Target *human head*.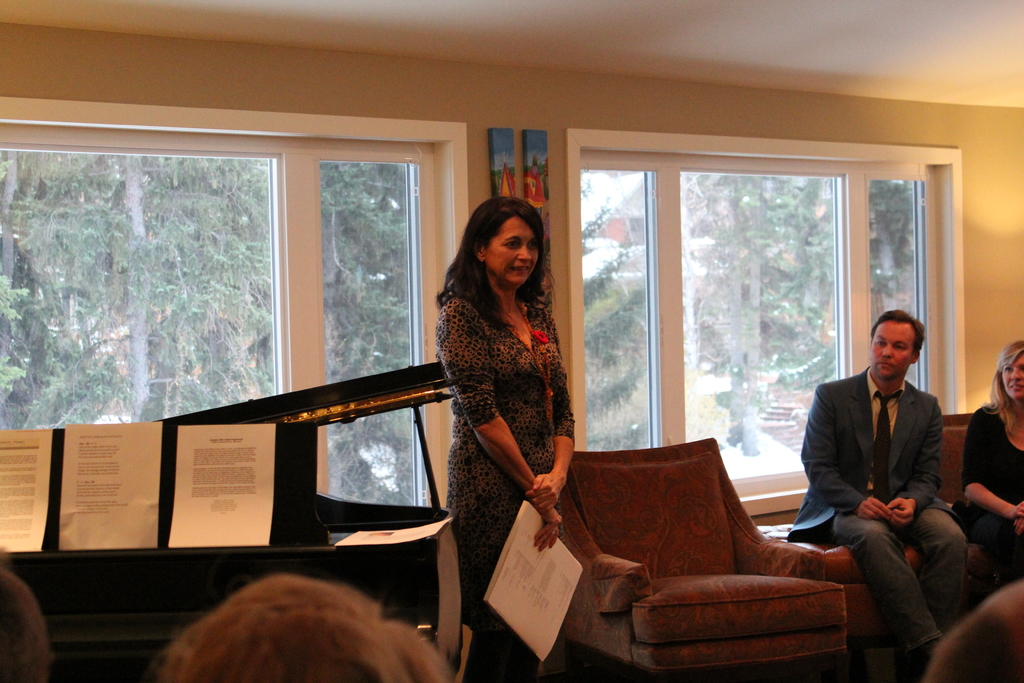
Target region: bbox=[461, 193, 554, 290].
